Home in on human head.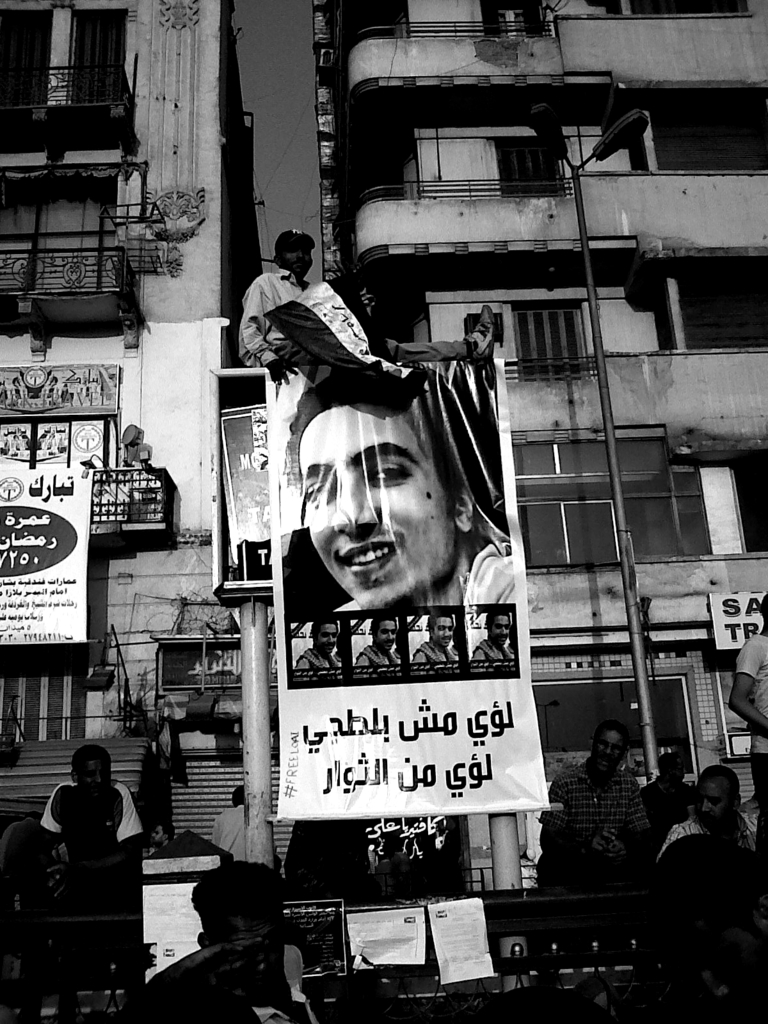
Homed in at 692:771:747:824.
